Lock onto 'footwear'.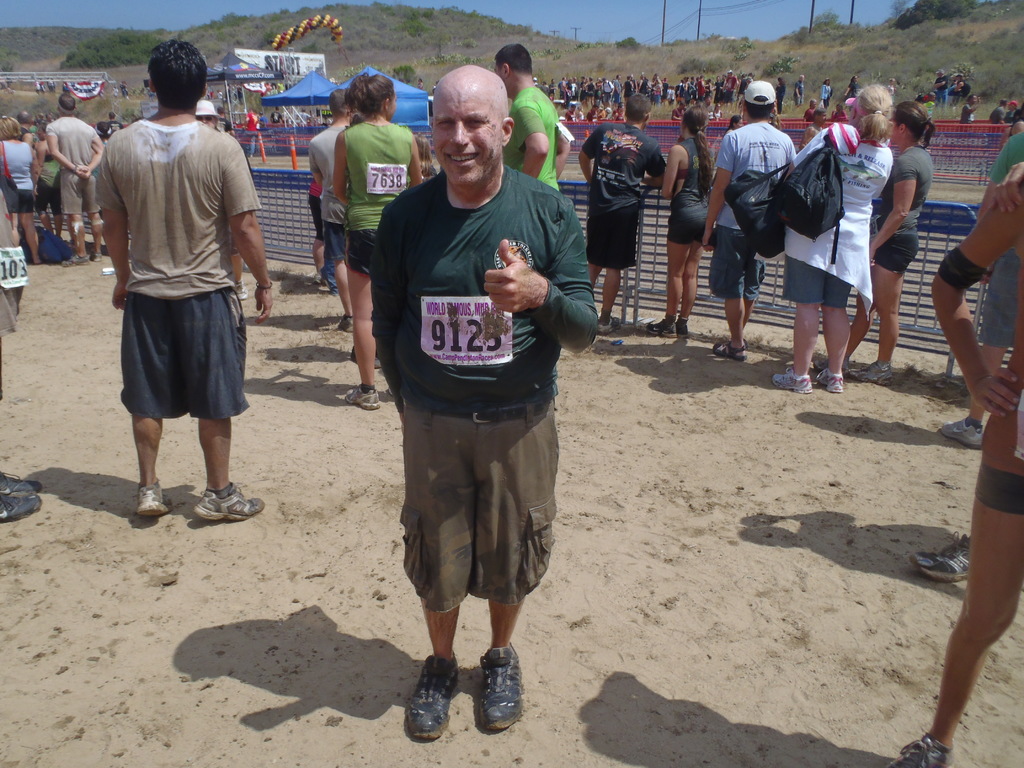
Locked: select_region(188, 477, 268, 524).
